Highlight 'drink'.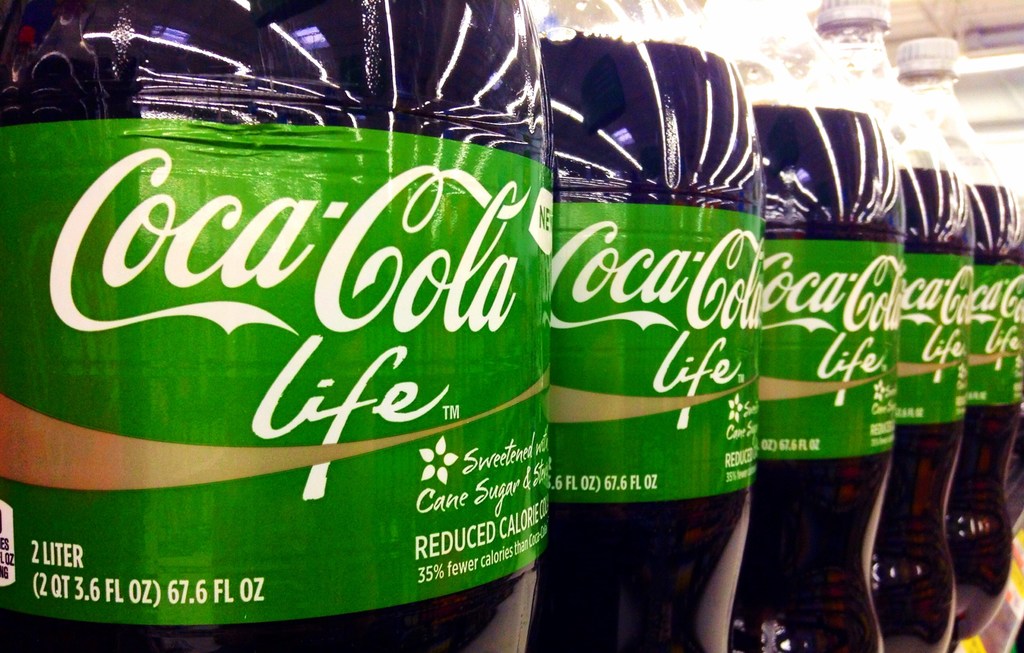
Highlighted region: (750,104,908,652).
